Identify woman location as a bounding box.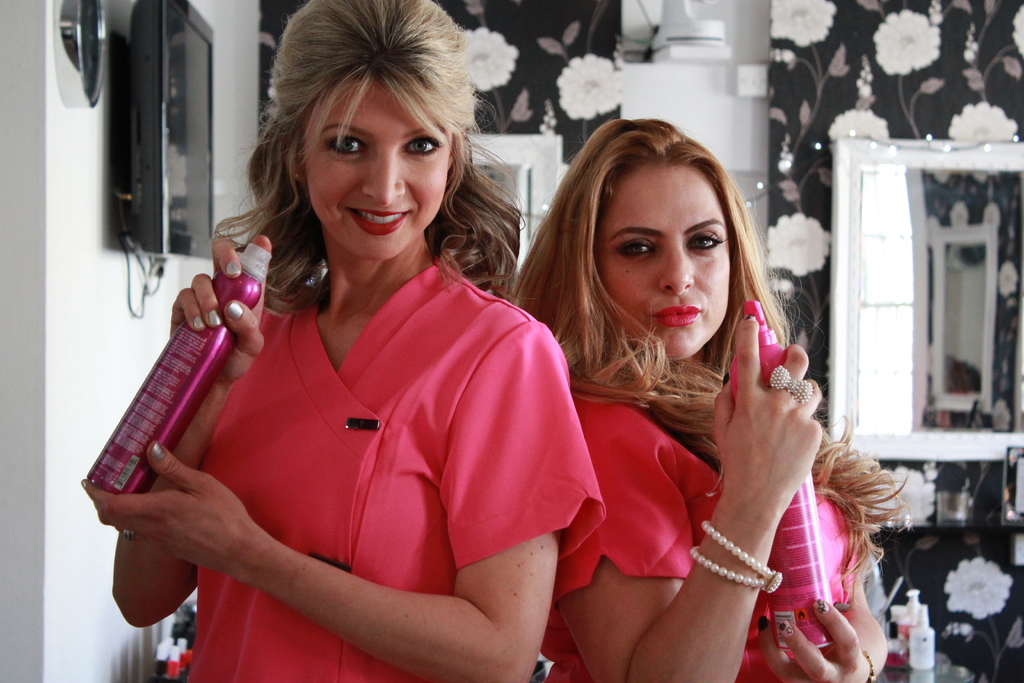
BBox(79, 0, 618, 682).
